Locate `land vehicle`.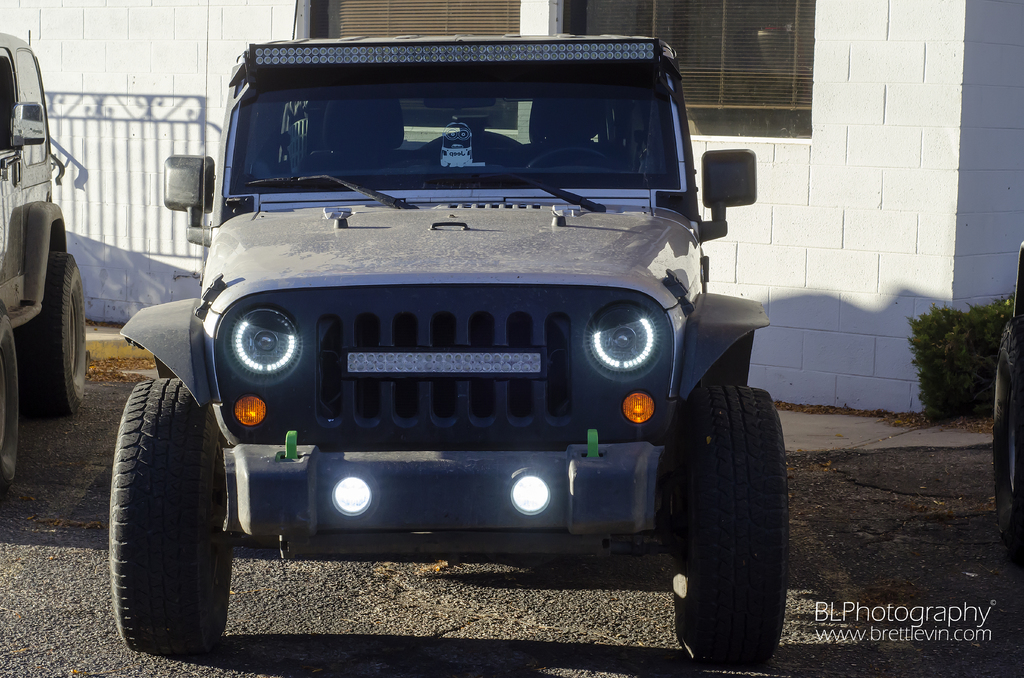
Bounding box: x1=0 y1=33 x2=86 y2=499.
